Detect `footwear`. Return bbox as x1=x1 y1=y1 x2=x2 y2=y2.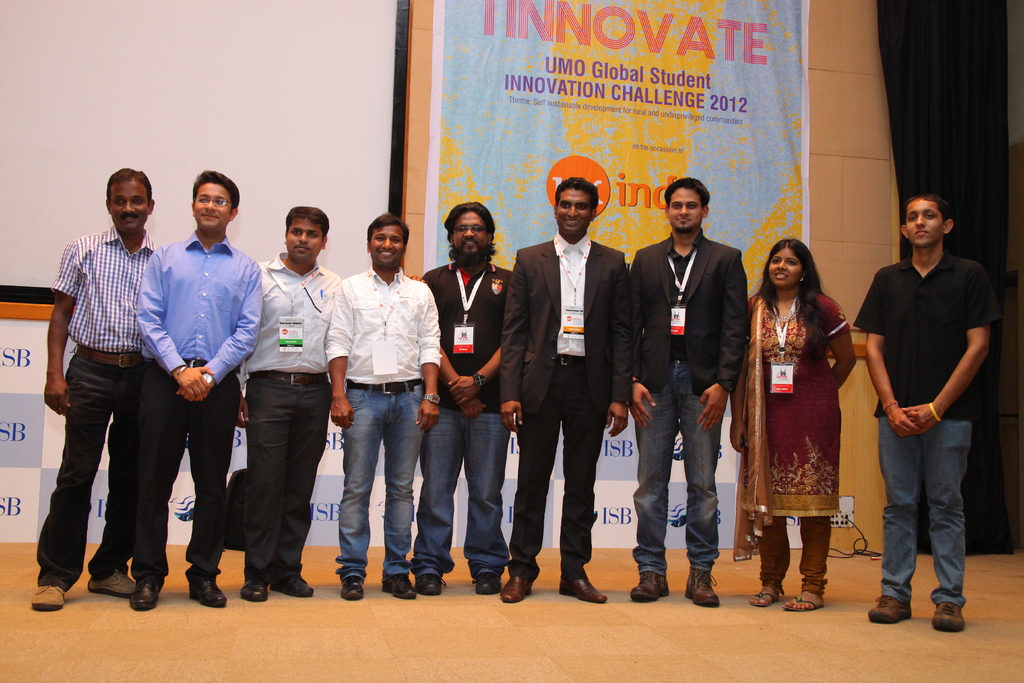
x1=503 y1=578 x2=536 y2=604.
